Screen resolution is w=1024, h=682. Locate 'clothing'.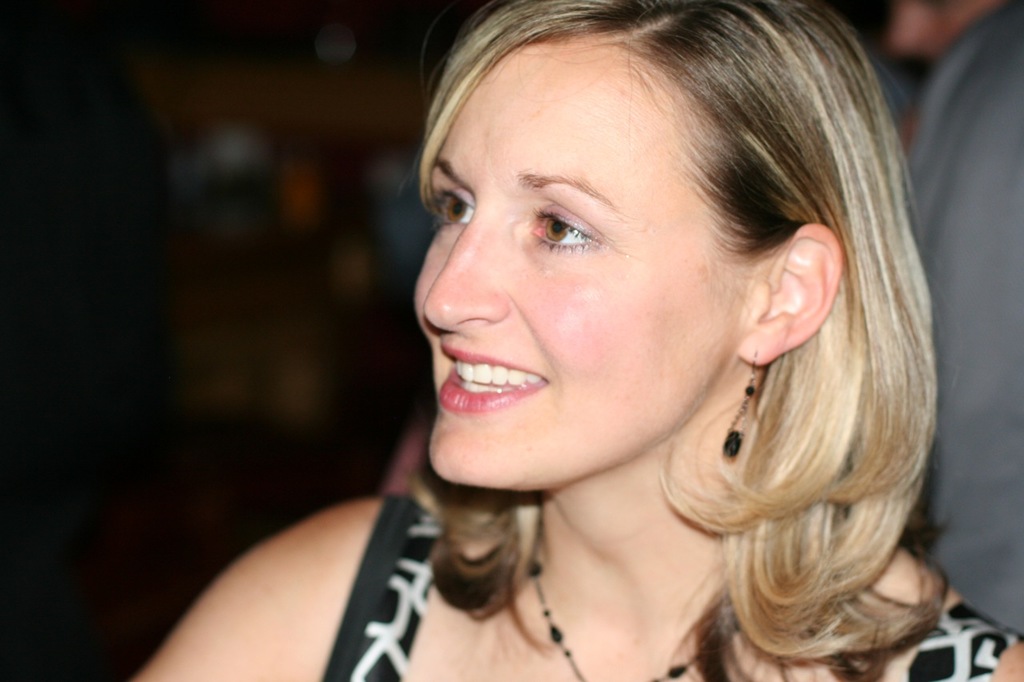
region(895, 2, 1023, 632).
